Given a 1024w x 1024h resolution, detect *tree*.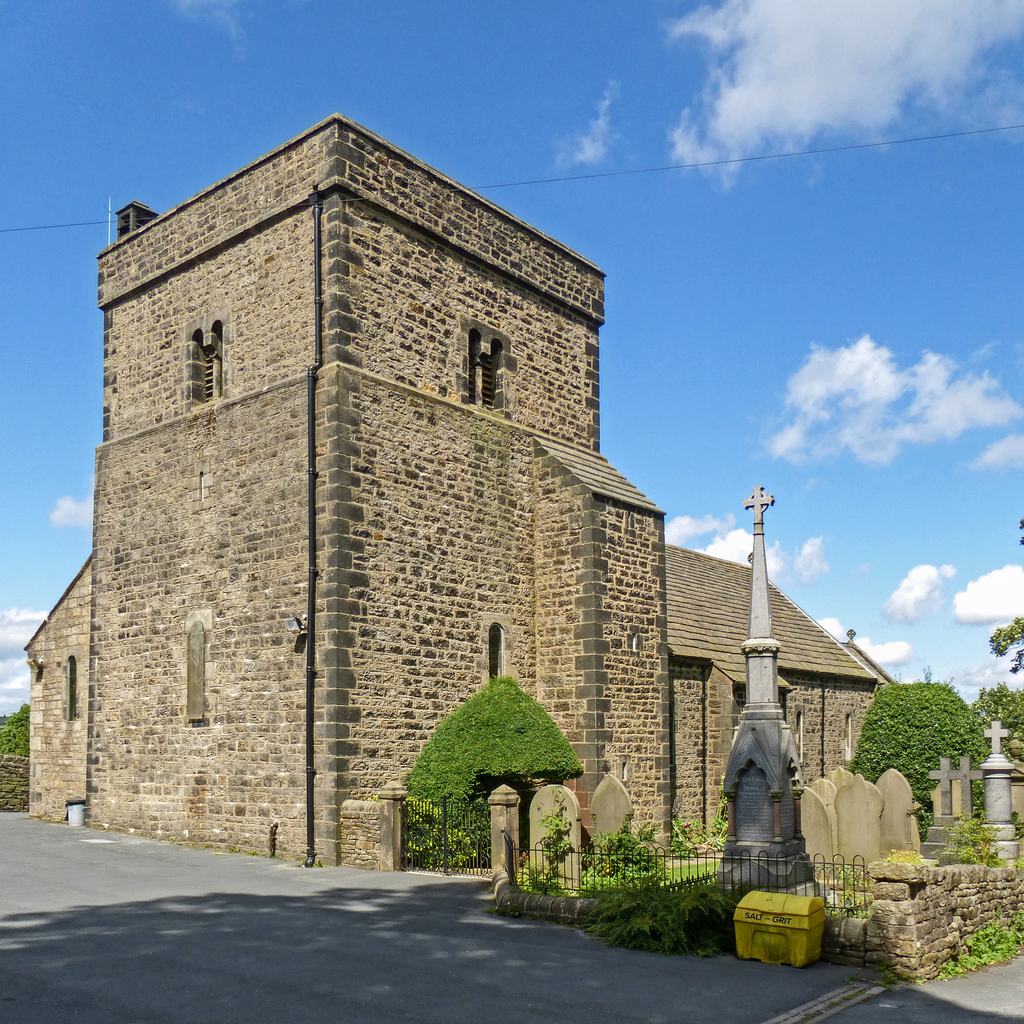
(877,692,998,822).
